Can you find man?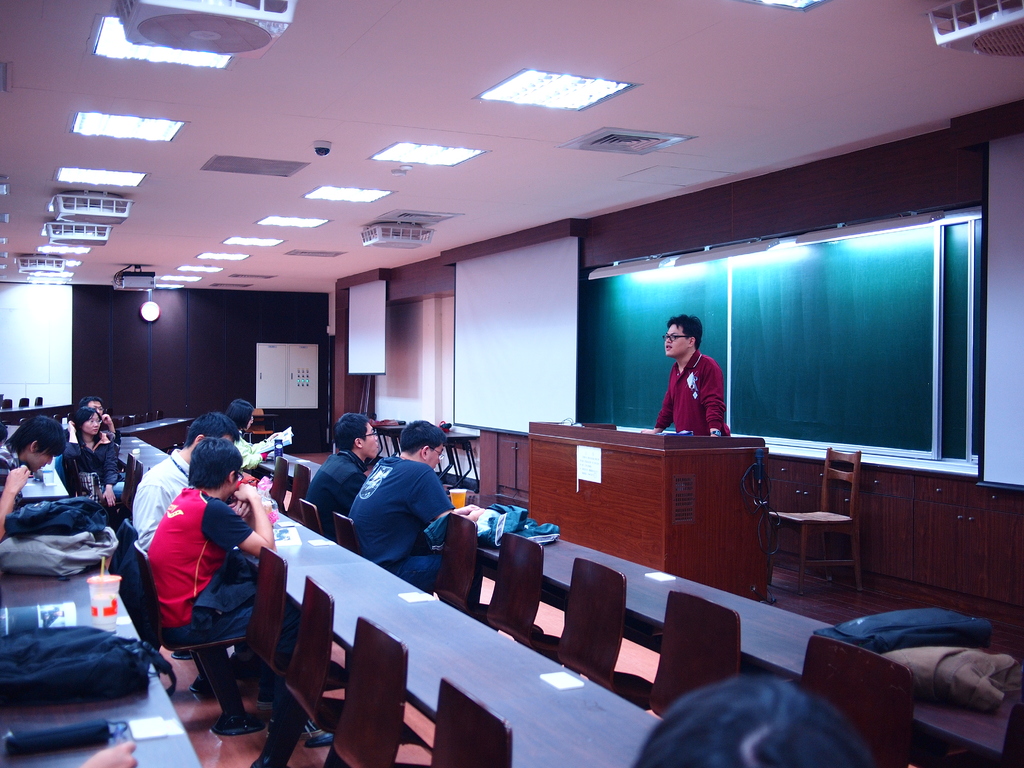
Yes, bounding box: [x1=4, y1=410, x2=68, y2=507].
